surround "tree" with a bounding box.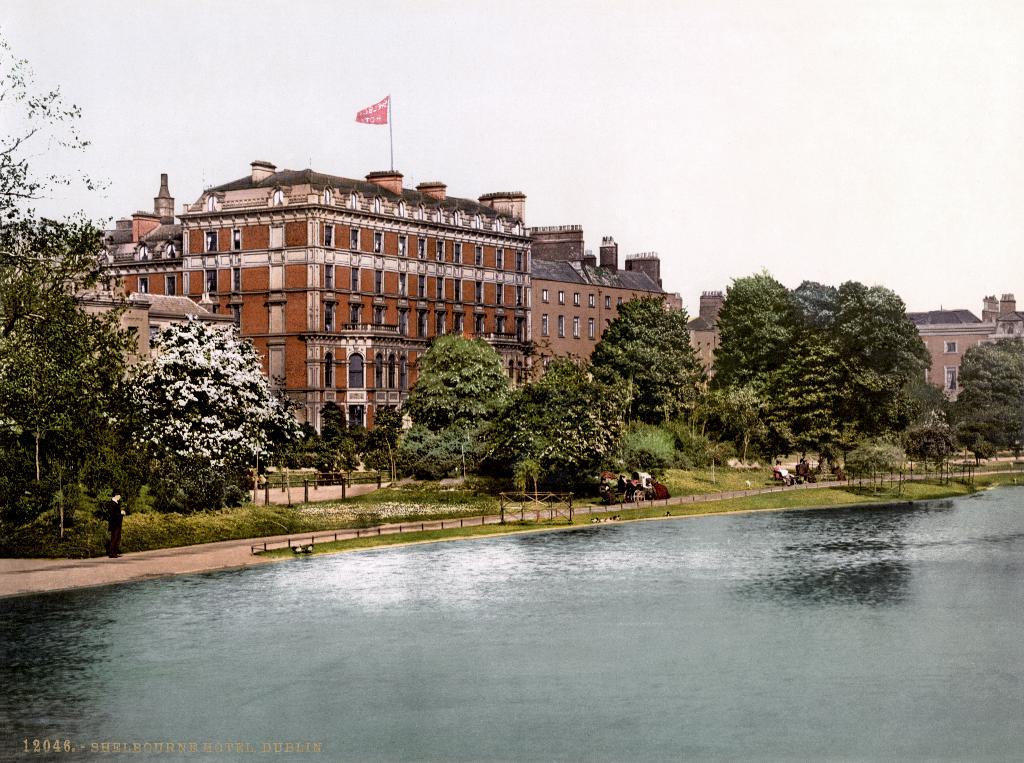
99,302,294,507.
